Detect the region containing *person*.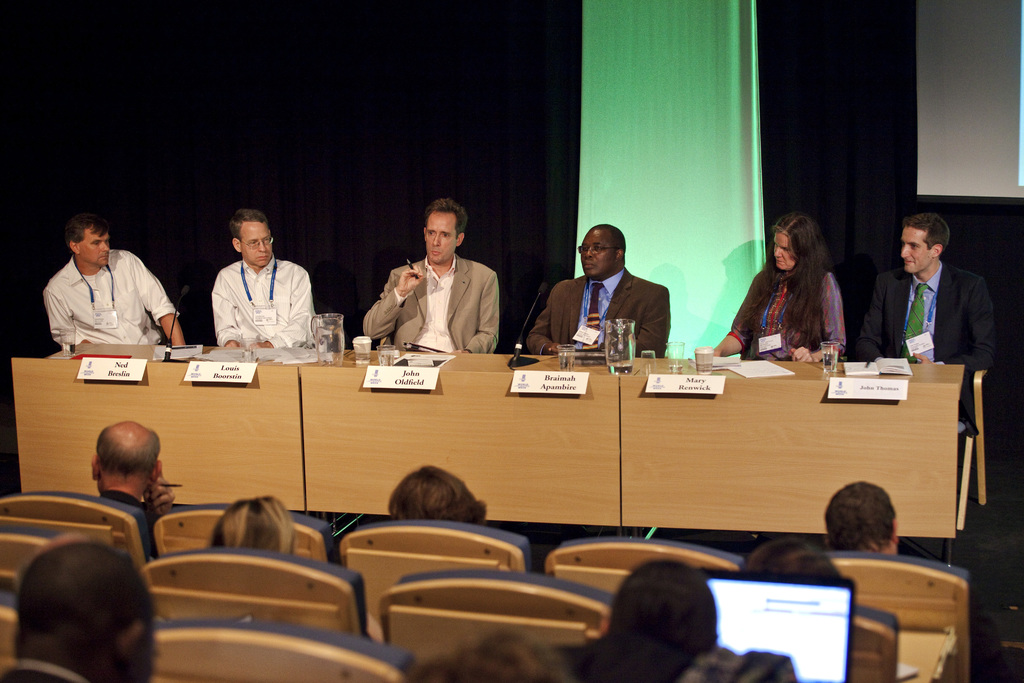
detection(820, 482, 895, 551).
